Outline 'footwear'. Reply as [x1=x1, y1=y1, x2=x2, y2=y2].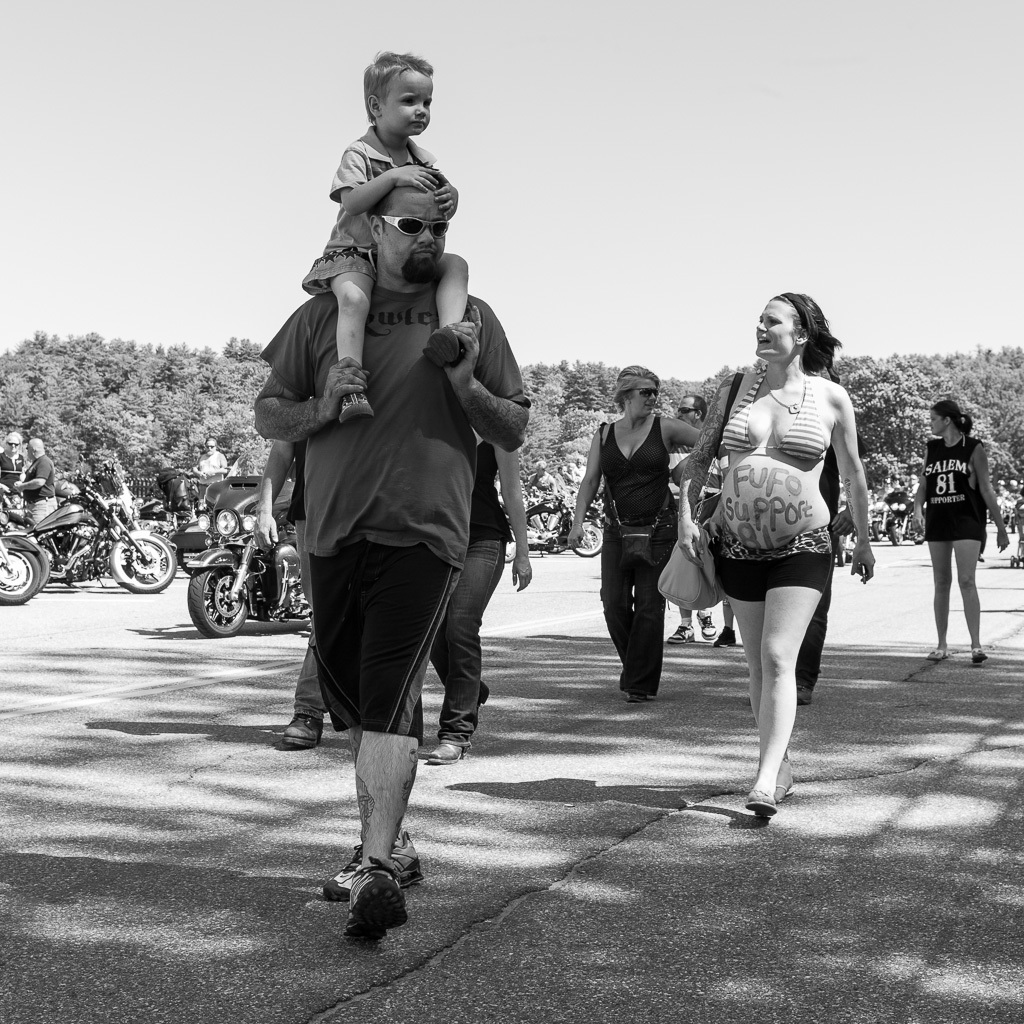
[x1=315, y1=835, x2=414, y2=906].
